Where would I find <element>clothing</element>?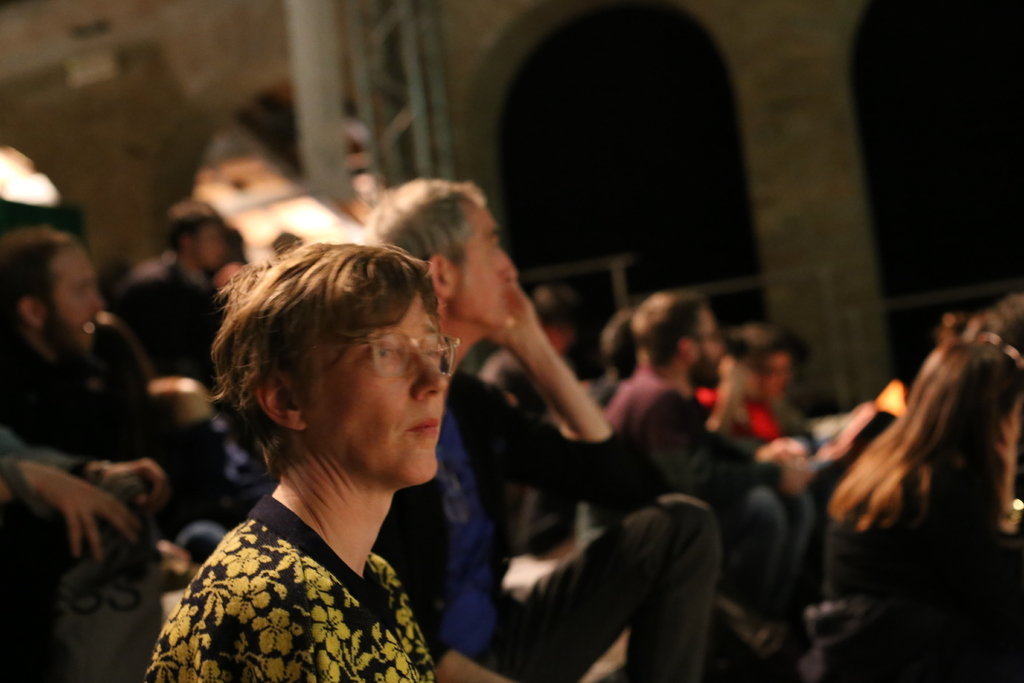
At <region>154, 491, 427, 682</region>.
